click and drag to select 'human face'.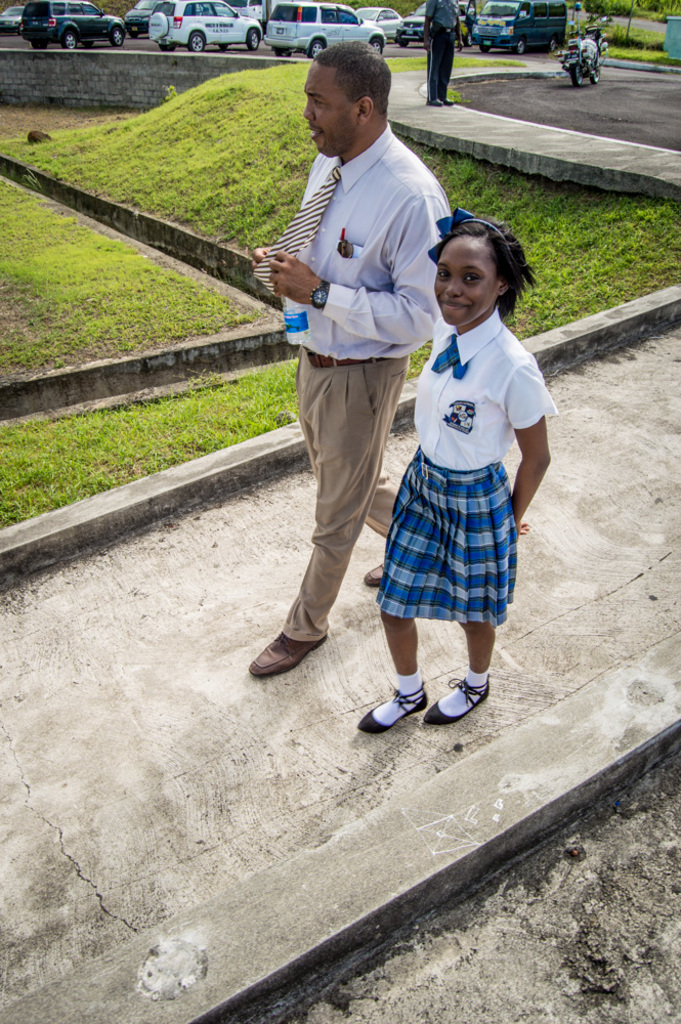
Selection: 432 239 488 333.
